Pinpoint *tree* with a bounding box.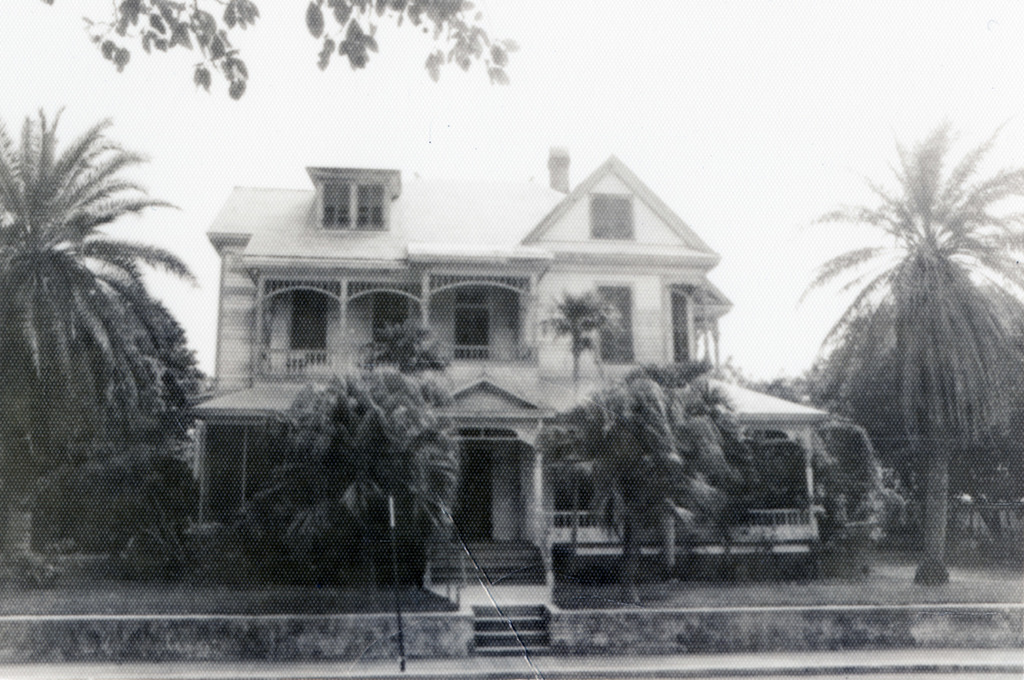
left=372, top=311, right=456, bottom=377.
